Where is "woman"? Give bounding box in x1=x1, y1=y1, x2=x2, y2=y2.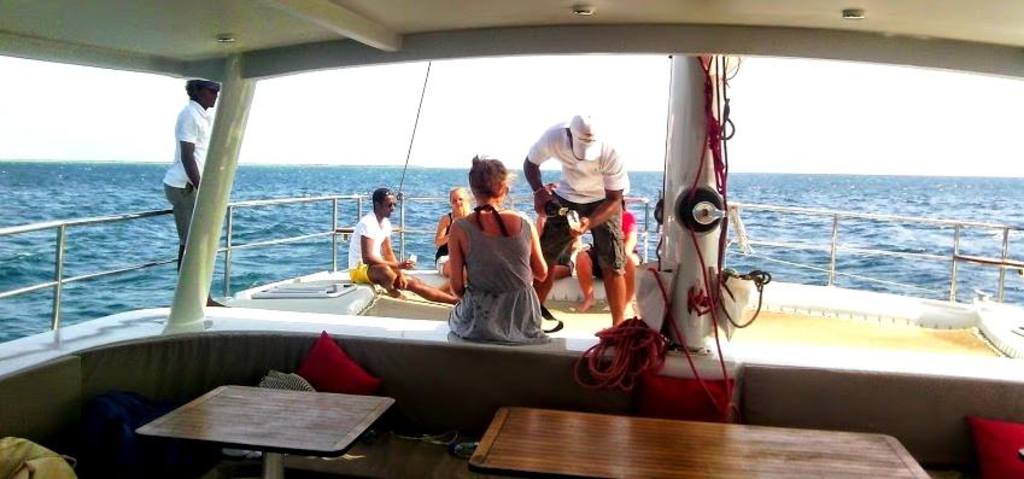
x1=432, y1=183, x2=474, y2=270.
